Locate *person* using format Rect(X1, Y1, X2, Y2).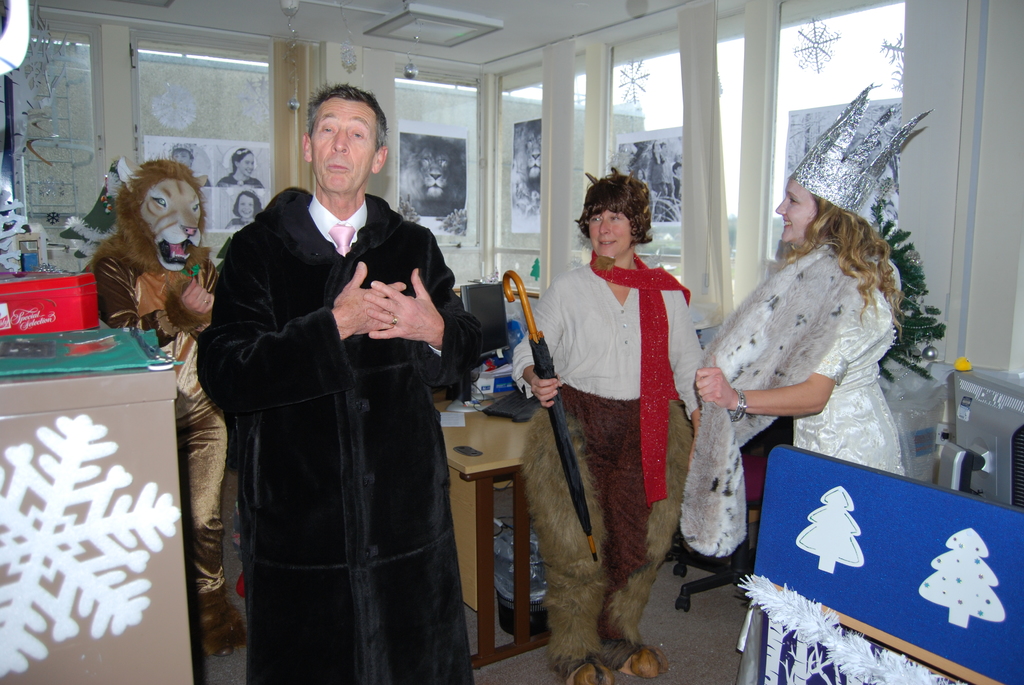
Rect(219, 147, 266, 184).
